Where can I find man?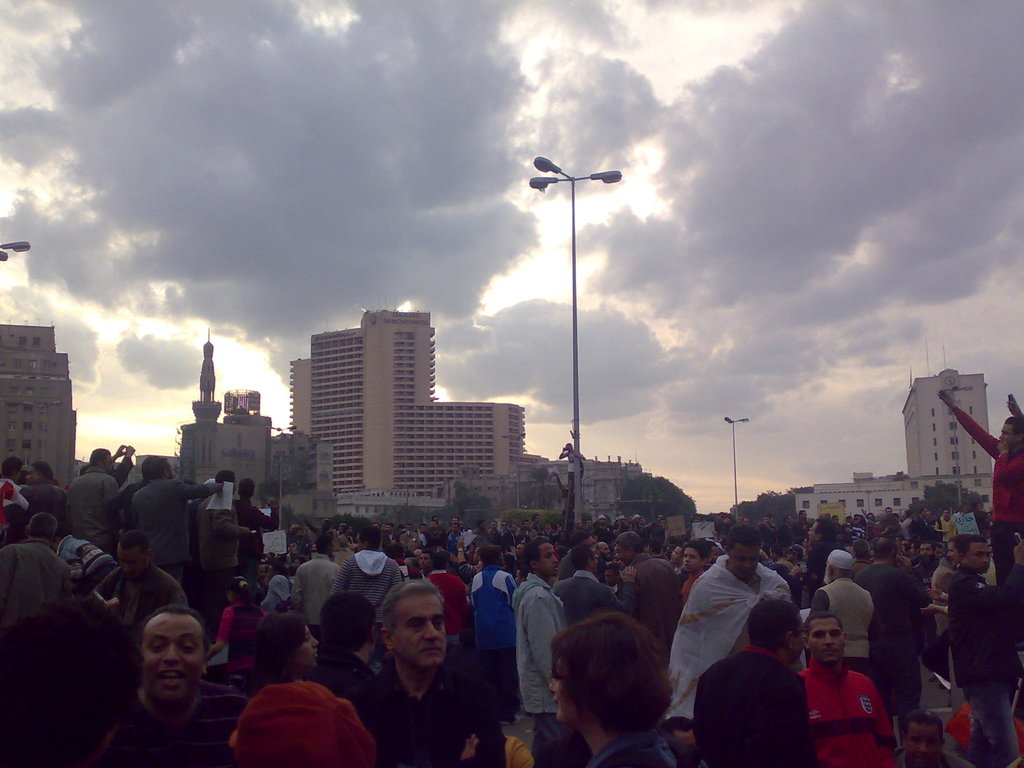
You can find it at locate(855, 534, 916, 698).
